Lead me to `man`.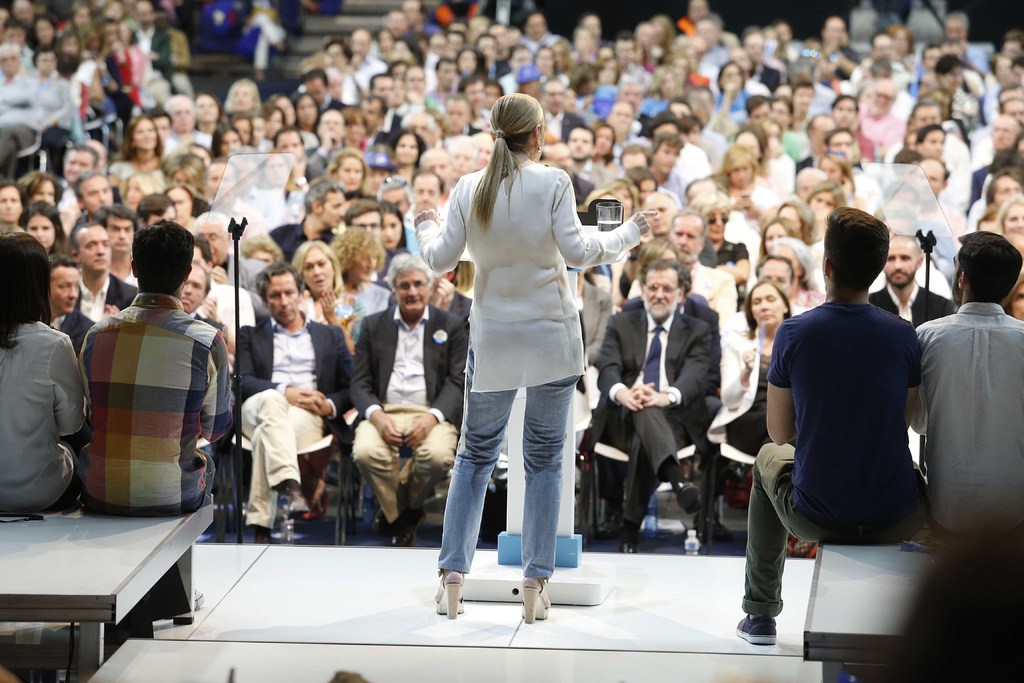
Lead to (593,261,709,549).
